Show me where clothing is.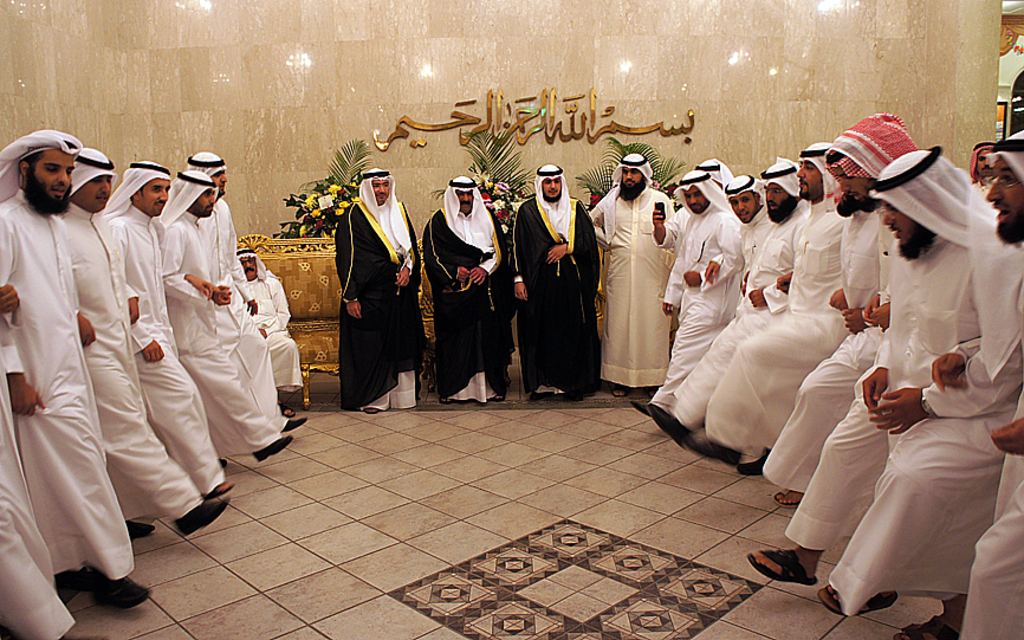
clothing is at 155:198:286:458.
